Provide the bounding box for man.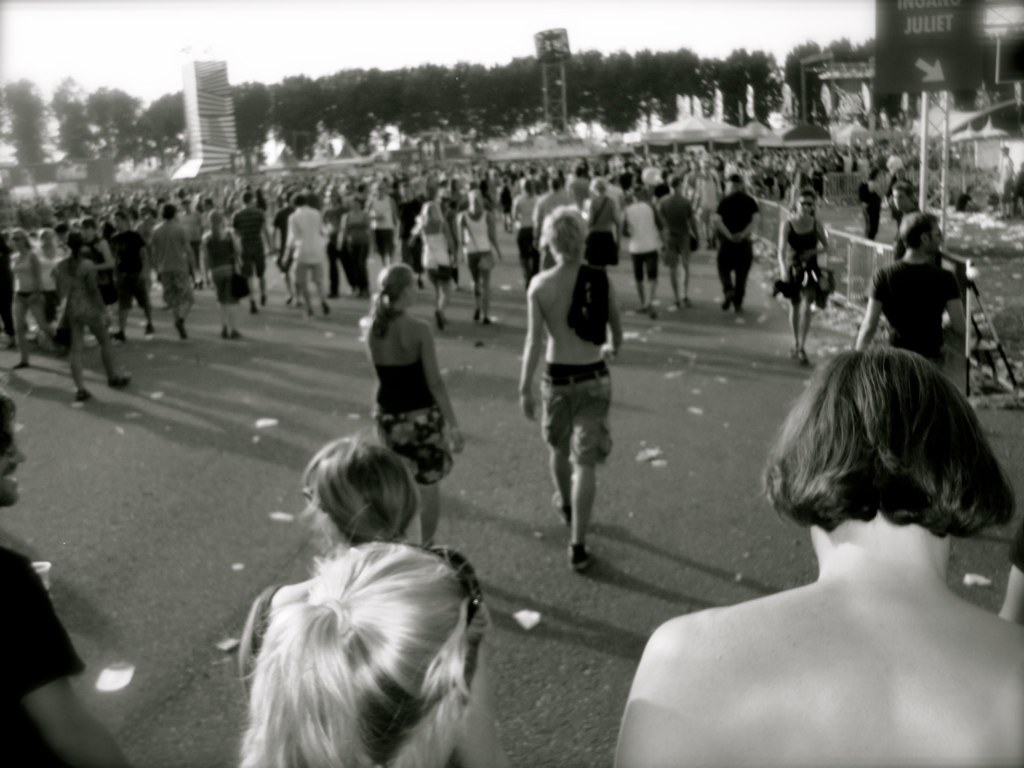
region(865, 216, 990, 361).
